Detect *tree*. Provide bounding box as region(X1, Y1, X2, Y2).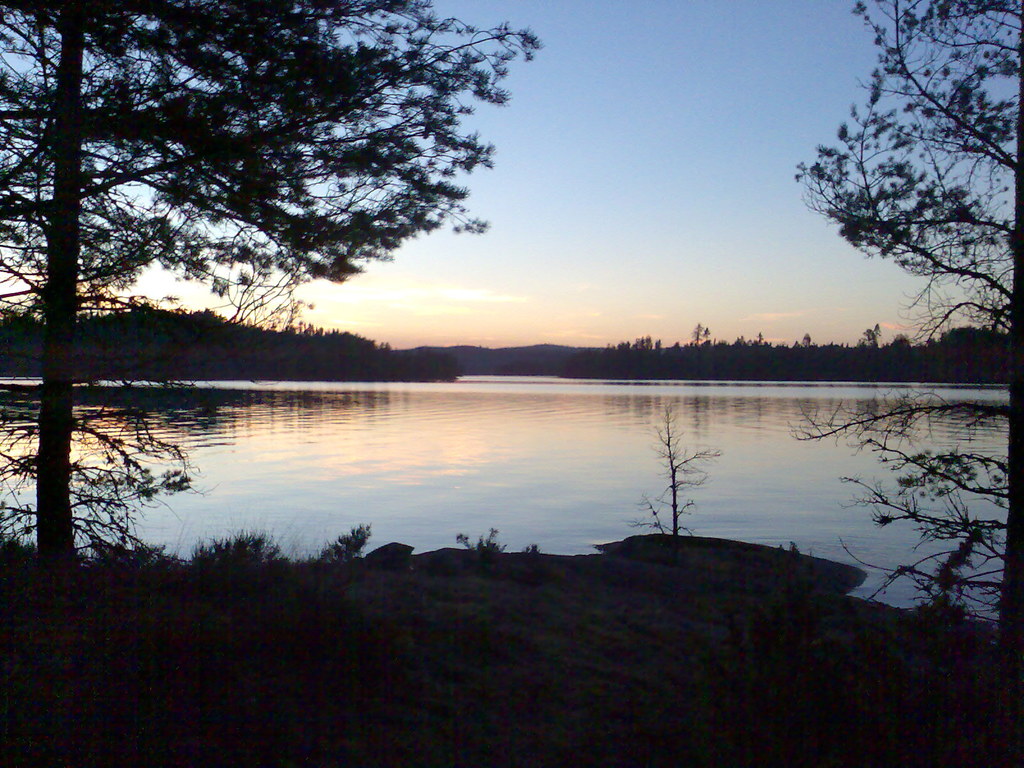
region(36, 27, 511, 371).
